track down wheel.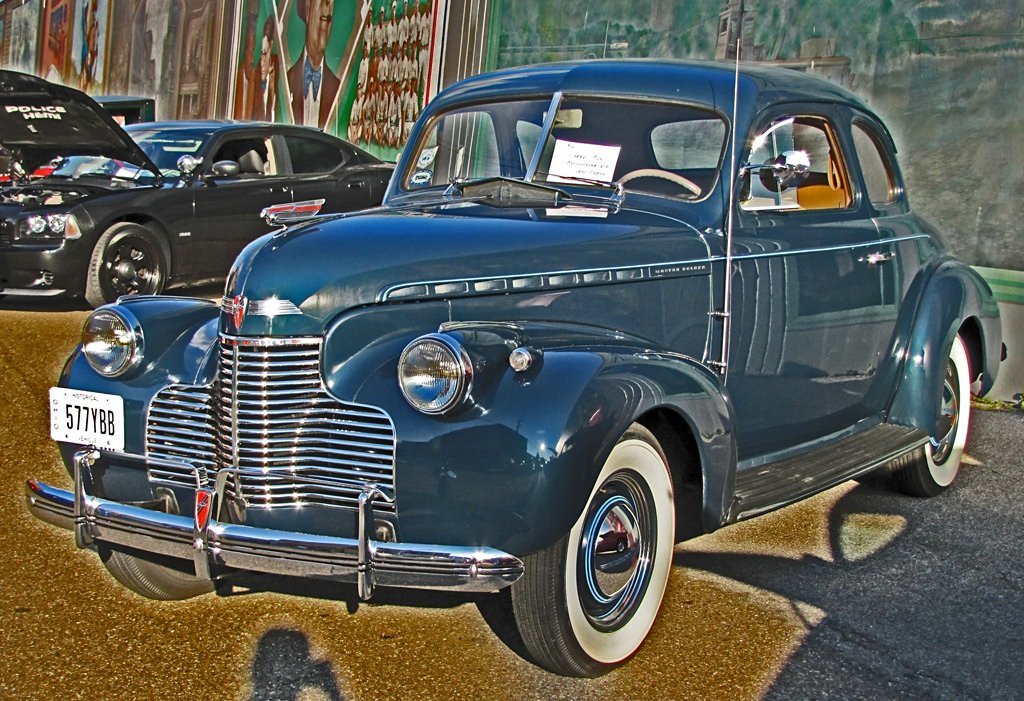
Tracked to select_region(513, 420, 682, 685).
